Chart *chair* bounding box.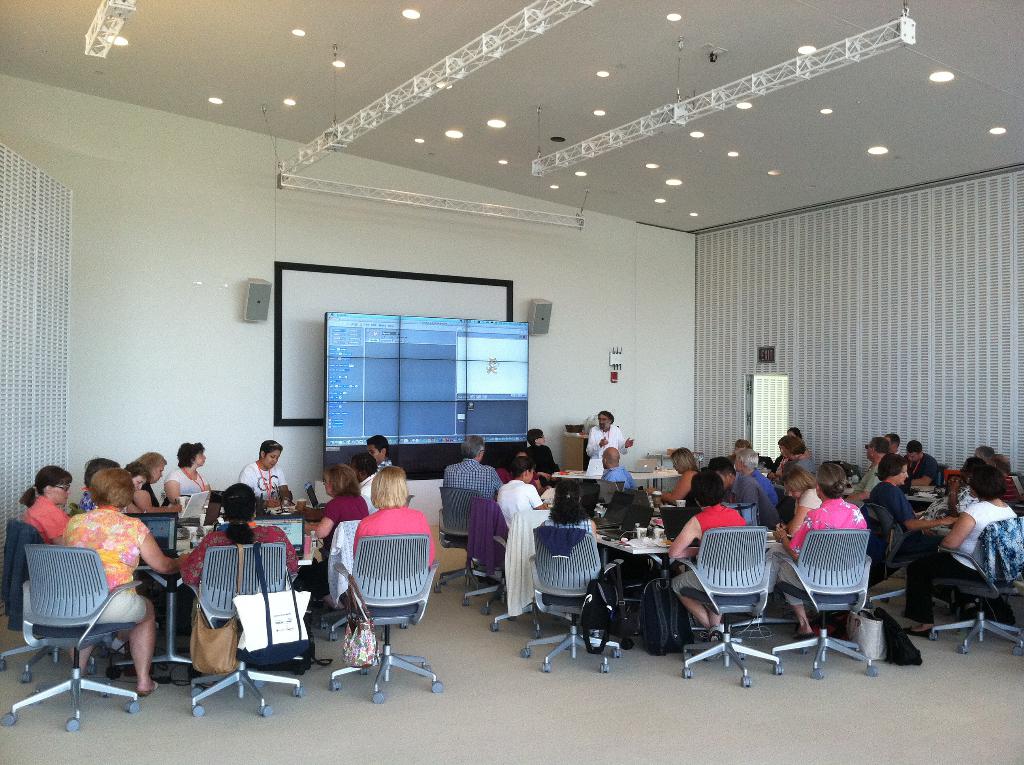
Charted: (0,544,159,735).
